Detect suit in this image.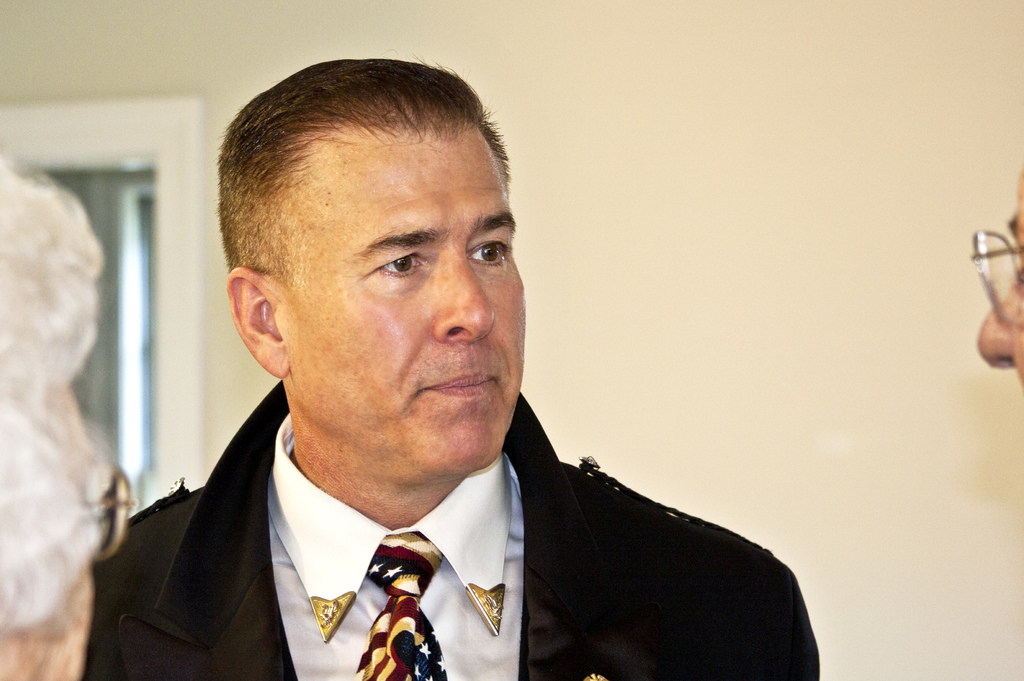
Detection: 77,379,826,680.
